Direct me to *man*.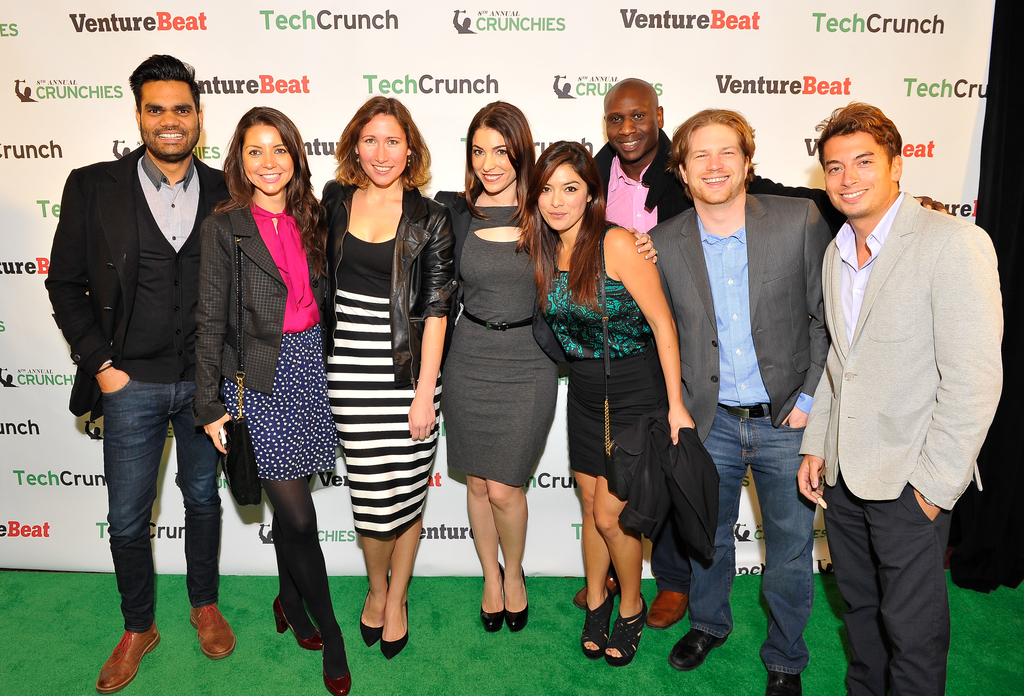
Direction: detection(570, 60, 681, 633).
